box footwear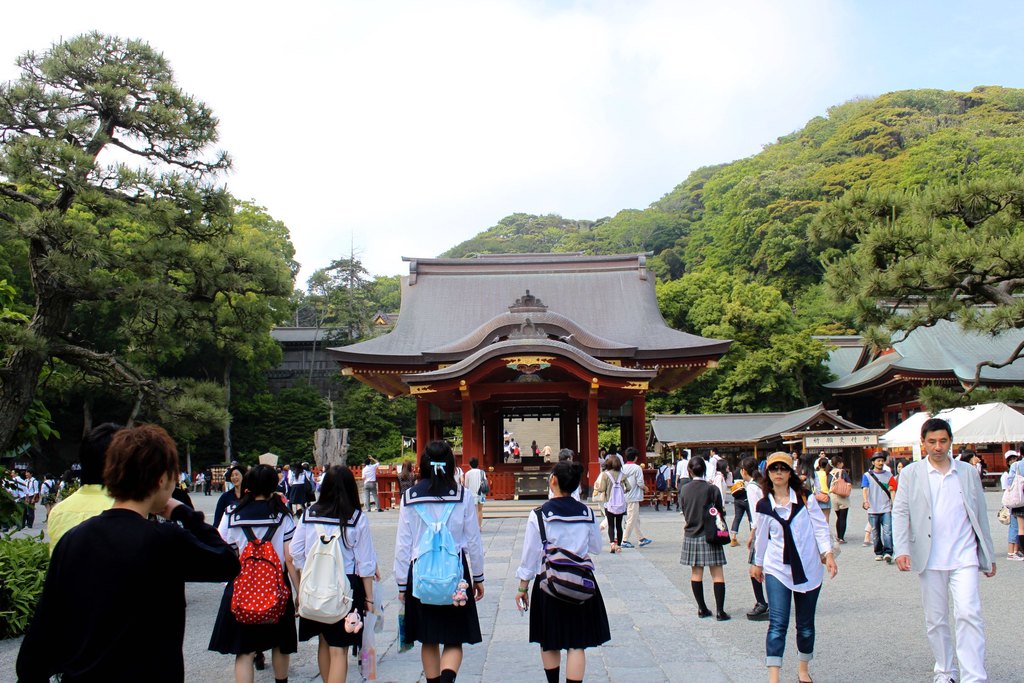
Rect(617, 544, 625, 554)
